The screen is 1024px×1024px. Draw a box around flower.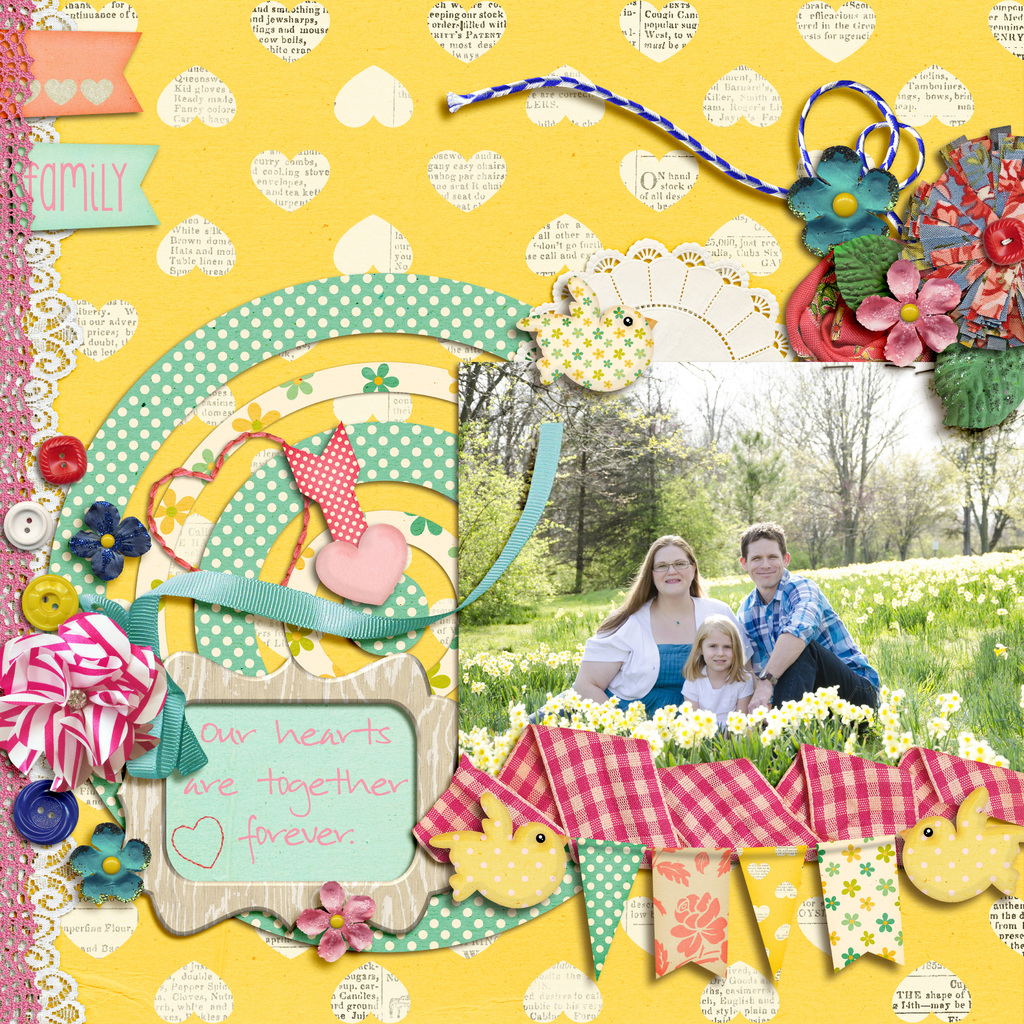
Rect(65, 500, 156, 582).
